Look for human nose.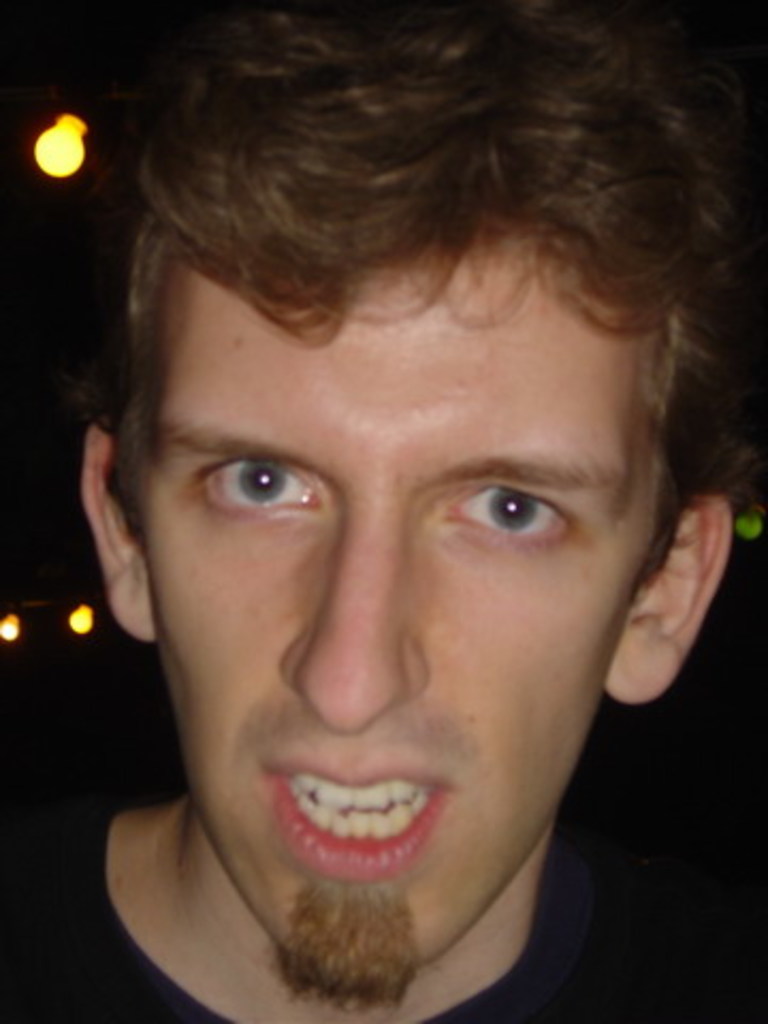
Found: [279, 495, 437, 732].
